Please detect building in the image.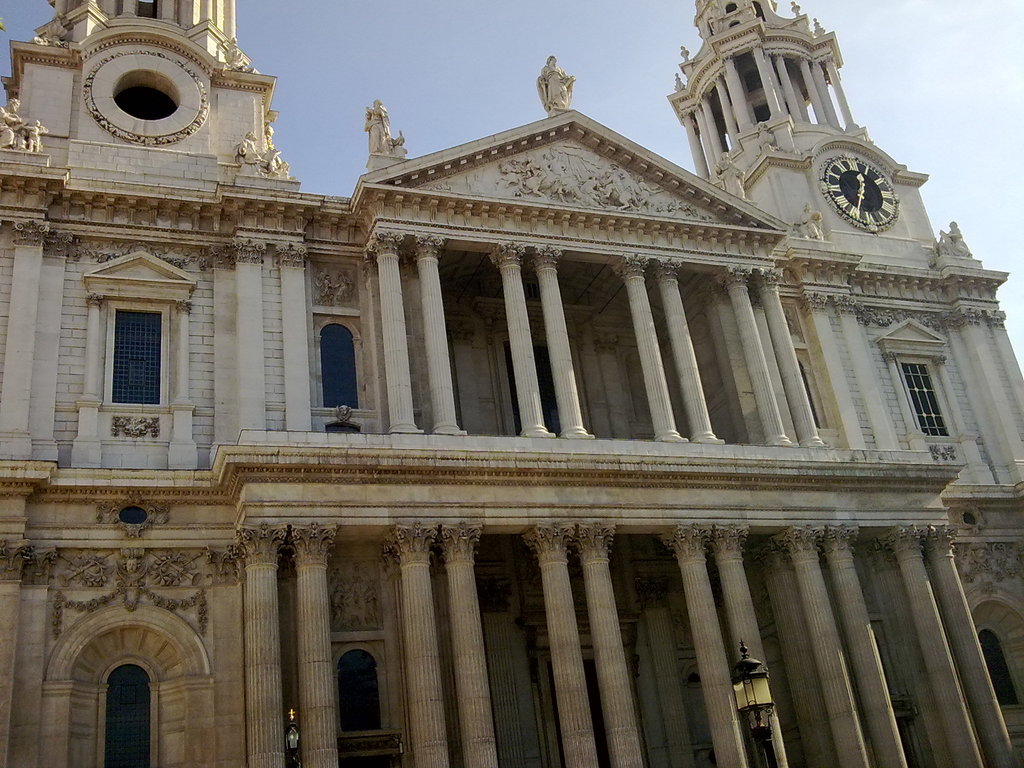
<region>0, 2, 1023, 767</region>.
